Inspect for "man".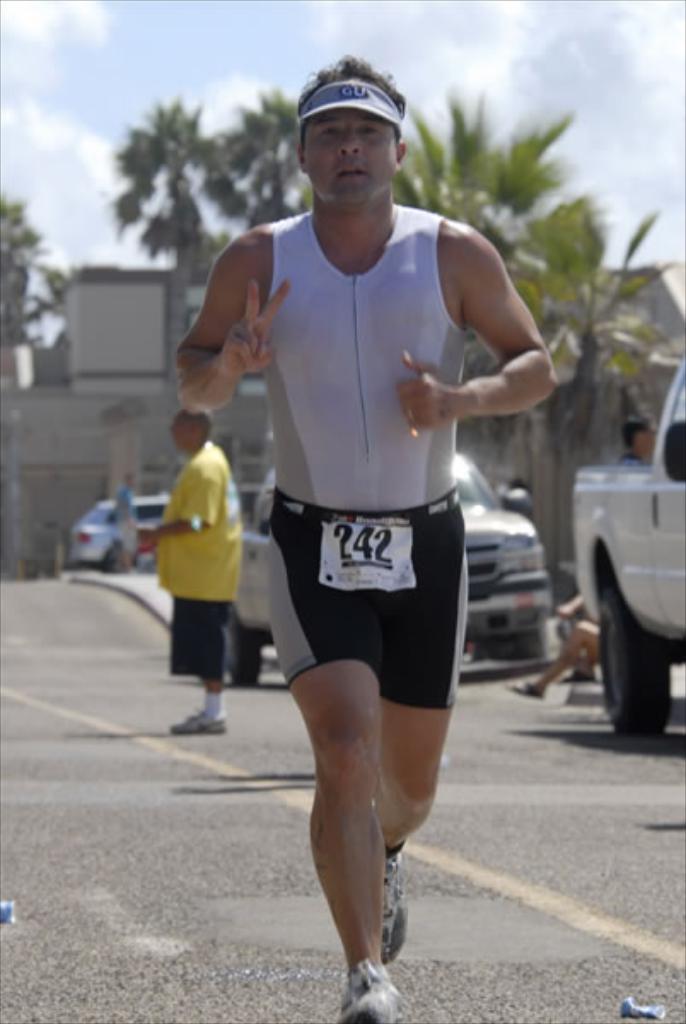
Inspection: {"left": 137, "top": 406, "right": 242, "bottom": 736}.
